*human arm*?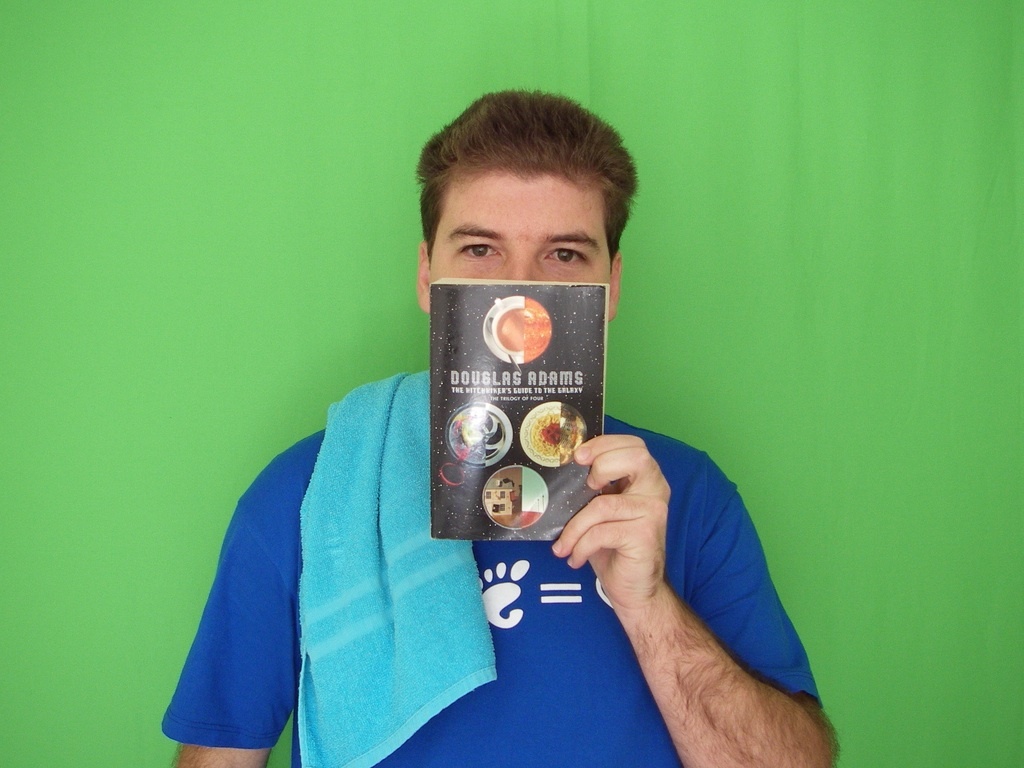
bbox=(551, 424, 794, 767)
